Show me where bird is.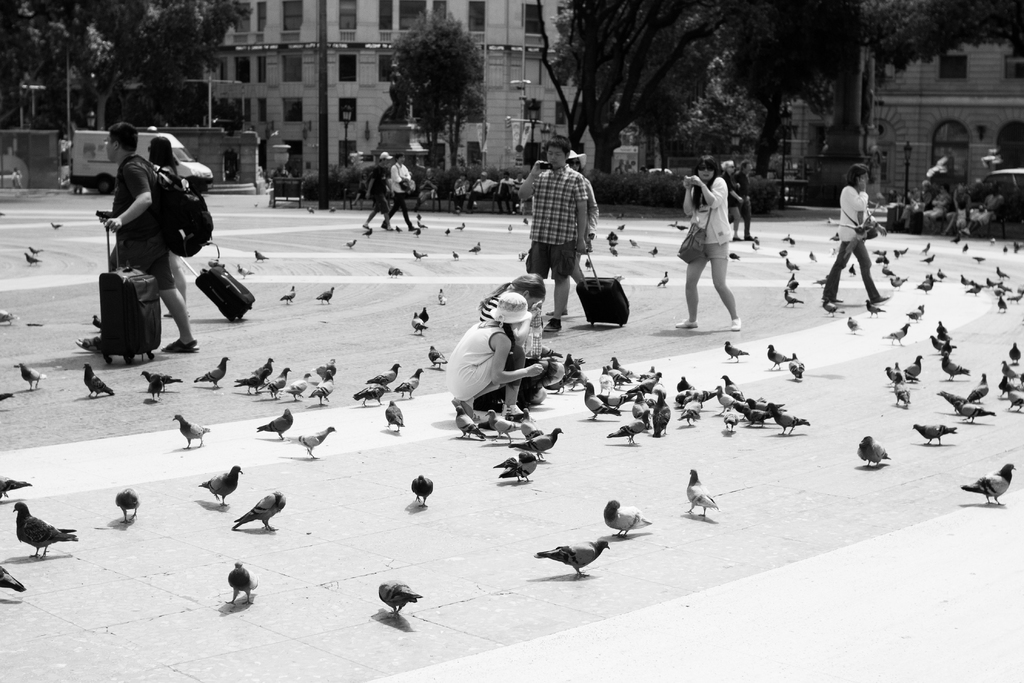
bird is at box=[145, 372, 164, 403].
